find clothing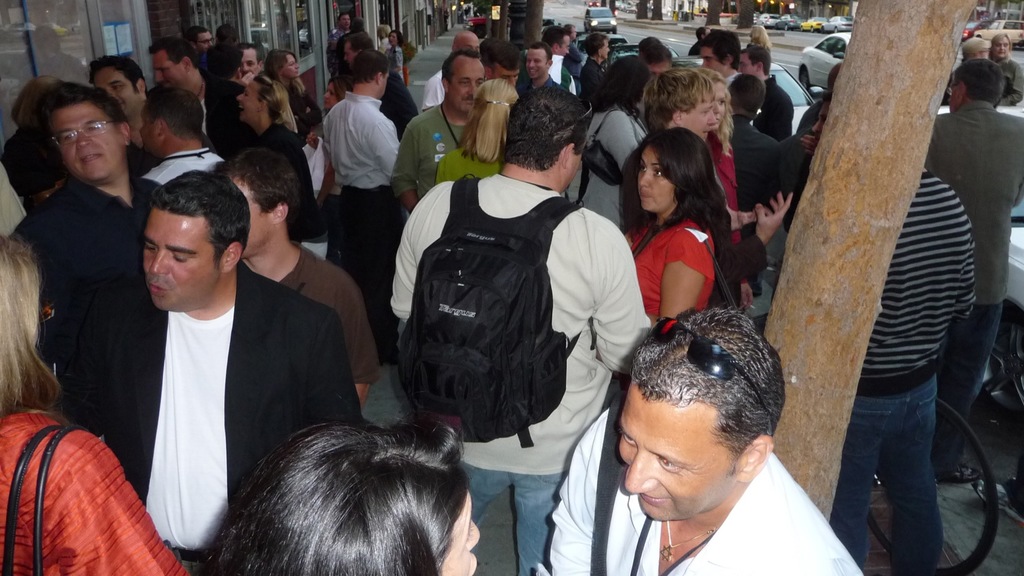
[left=384, top=100, right=479, bottom=204]
